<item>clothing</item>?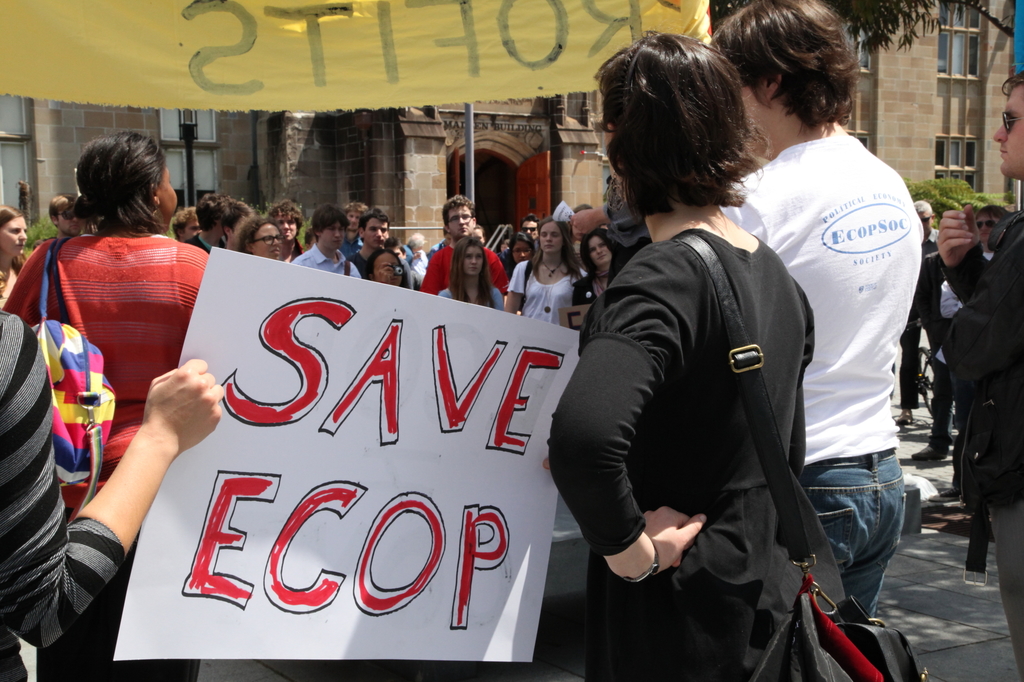
rect(941, 208, 1023, 681)
